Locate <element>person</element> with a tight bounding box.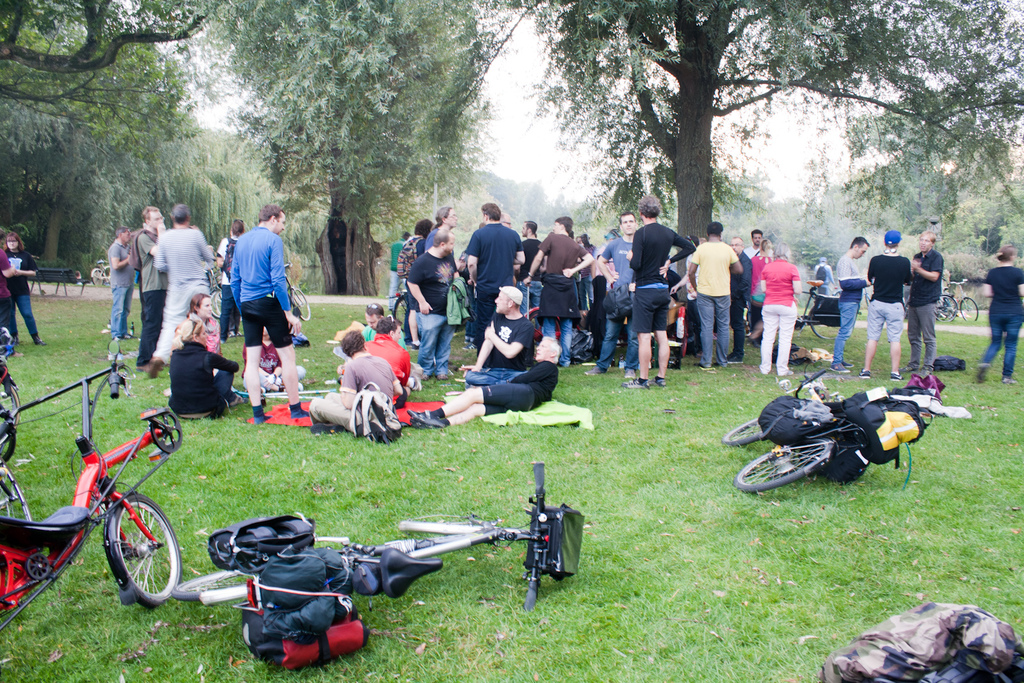
bbox=[132, 201, 168, 371].
